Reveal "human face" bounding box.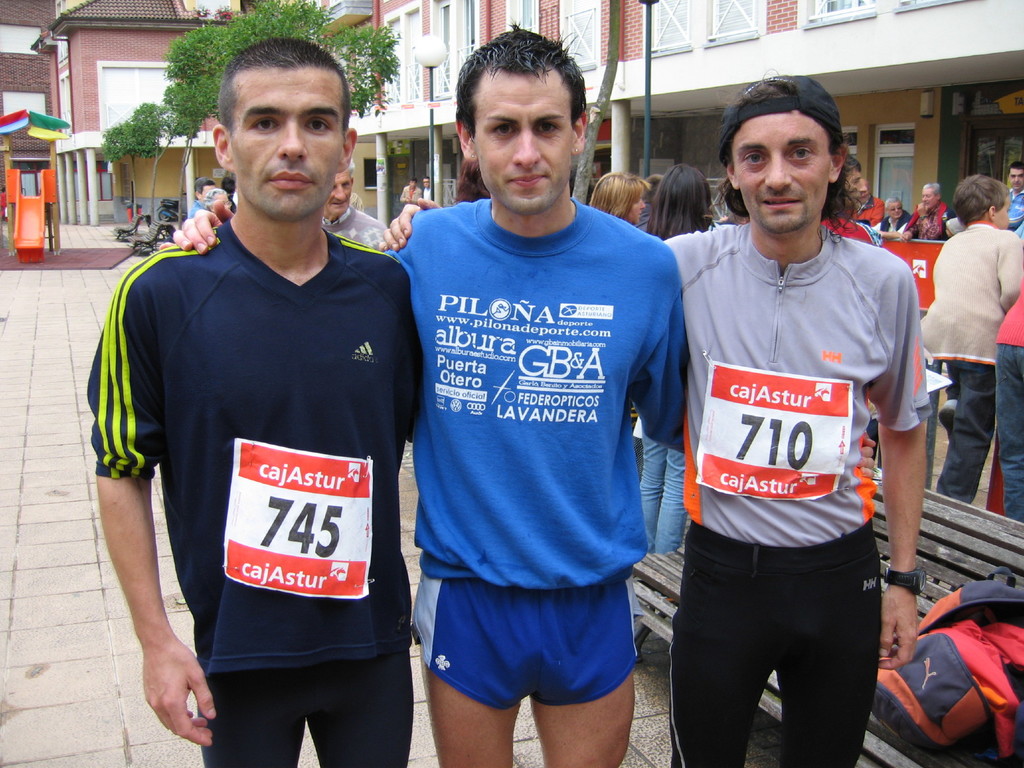
Revealed: [921, 186, 939, 209].
